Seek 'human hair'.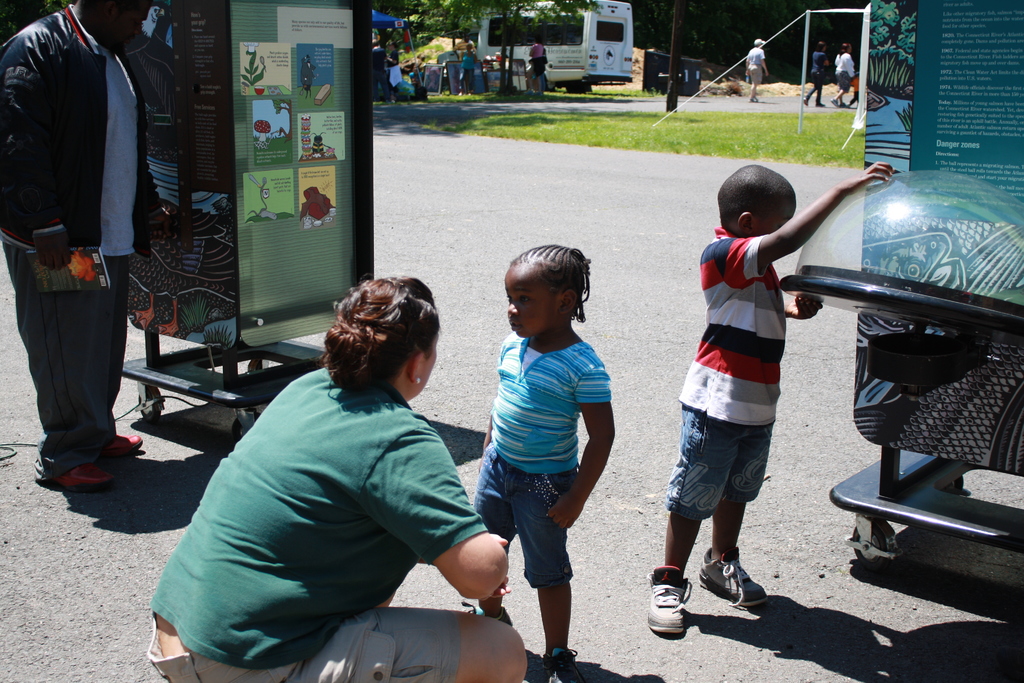
(840,42,851,57).
